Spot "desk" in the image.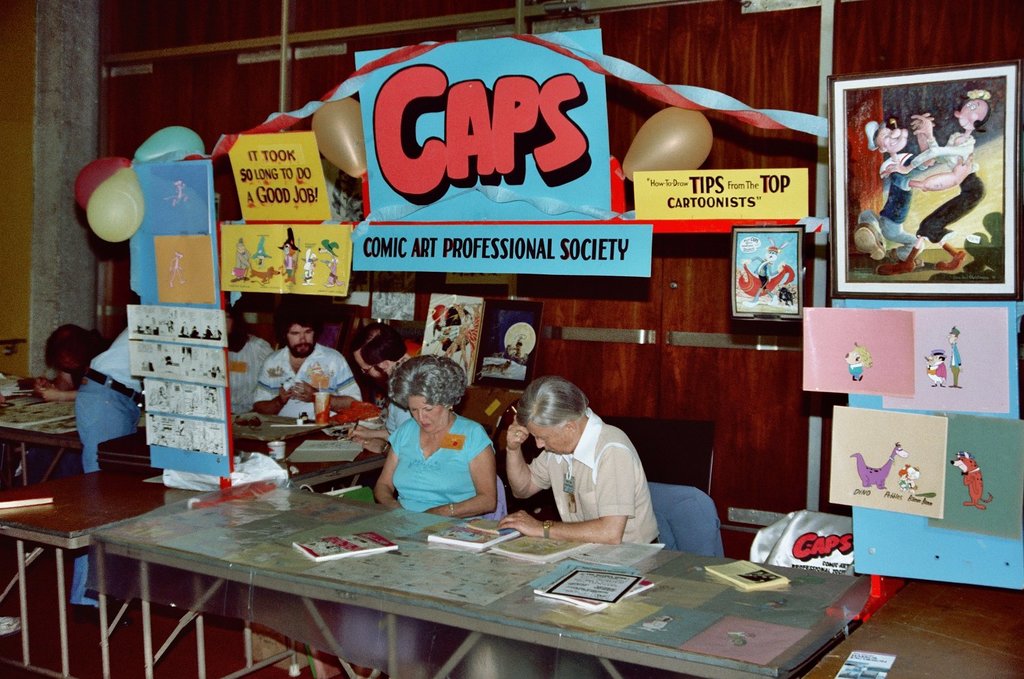
"desk" found at BBox(90, 485, 866, 678).
